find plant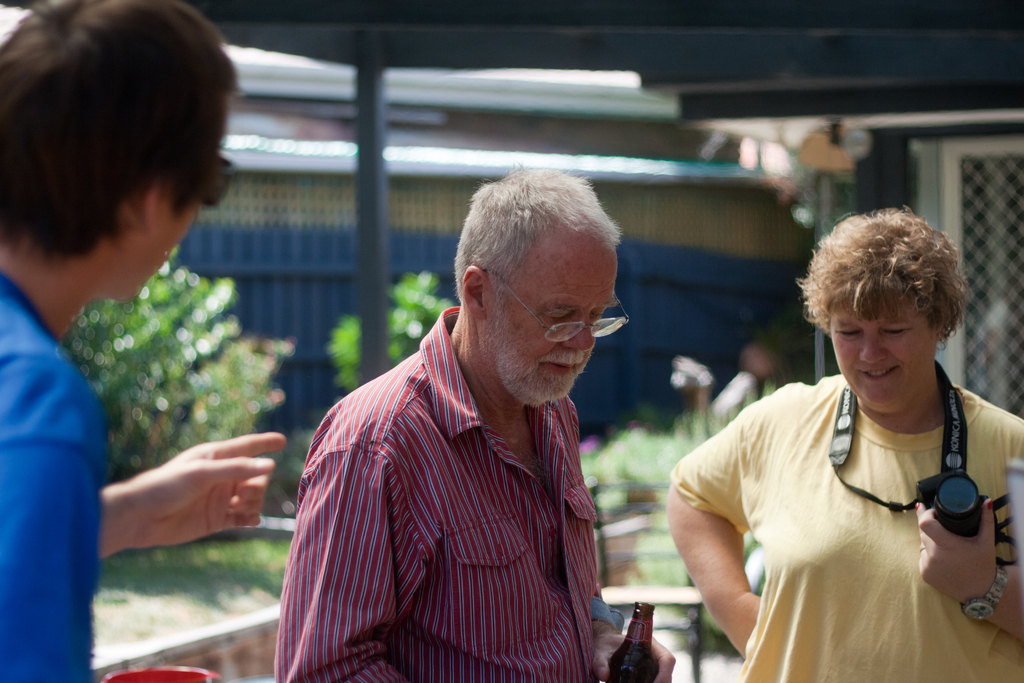
{"left": 385, "top": 273, "right": 447, "bottom": 363}
